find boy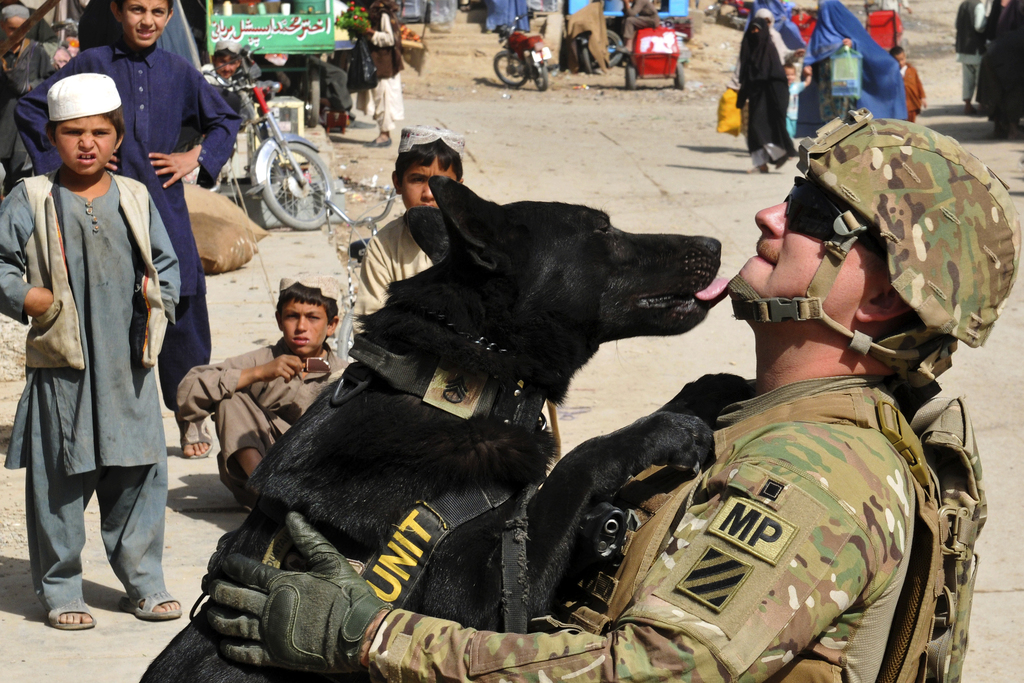
6:0:233:458
